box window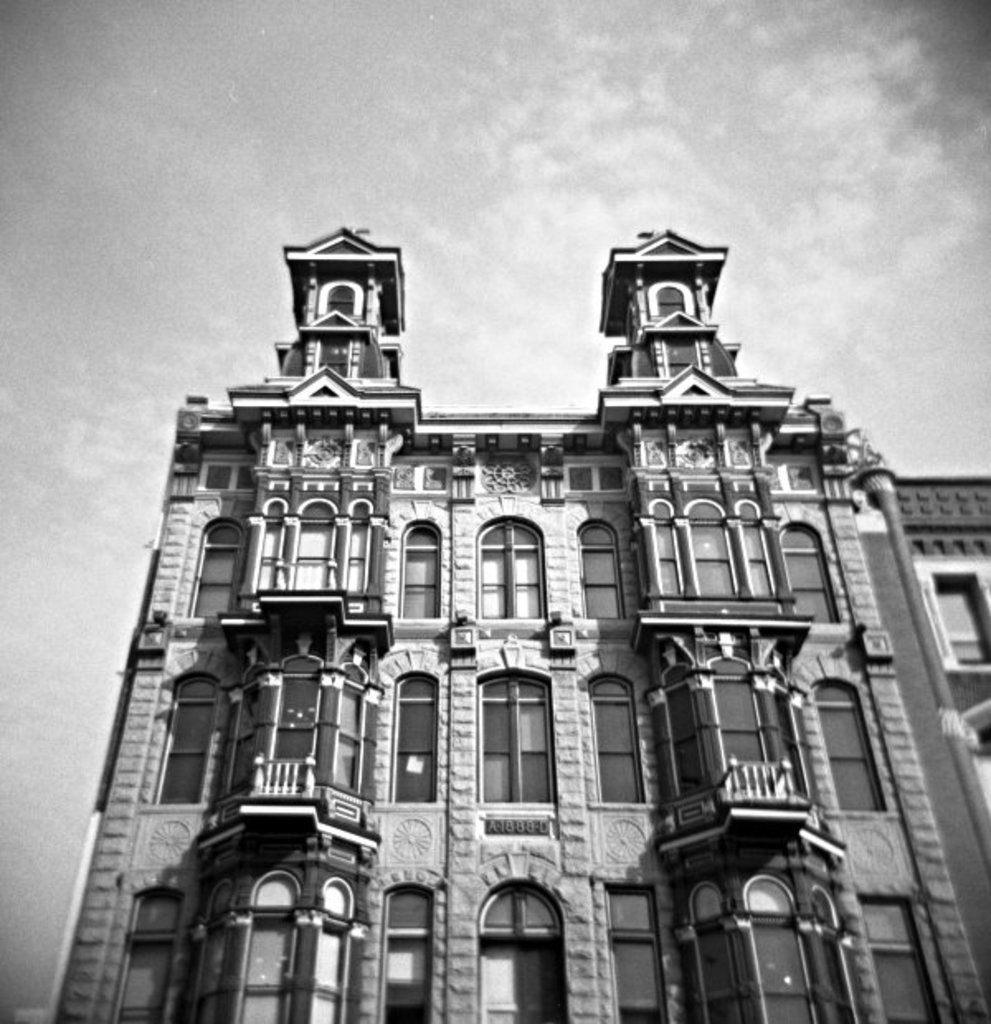
[467, 892, 568, 1022]
